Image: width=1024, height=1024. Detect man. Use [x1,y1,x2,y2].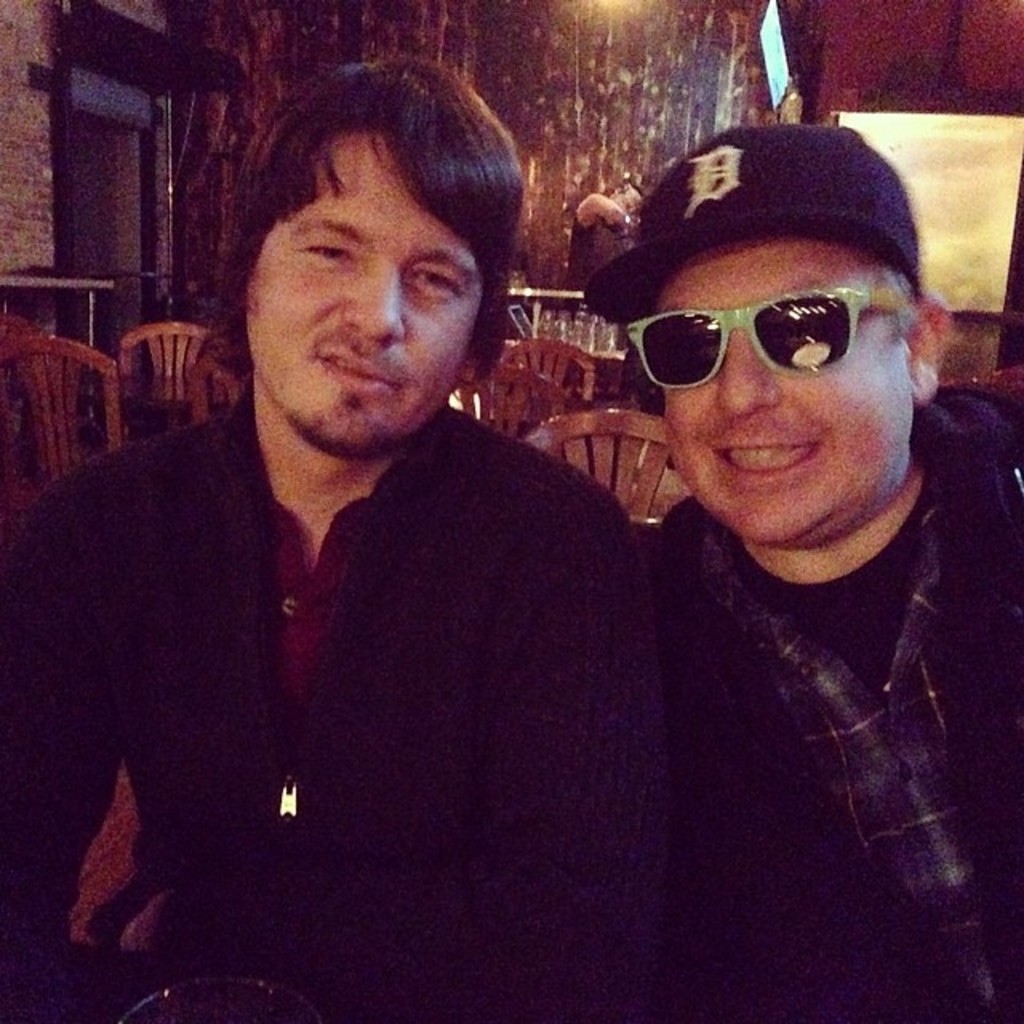
[34,101,712,998].
